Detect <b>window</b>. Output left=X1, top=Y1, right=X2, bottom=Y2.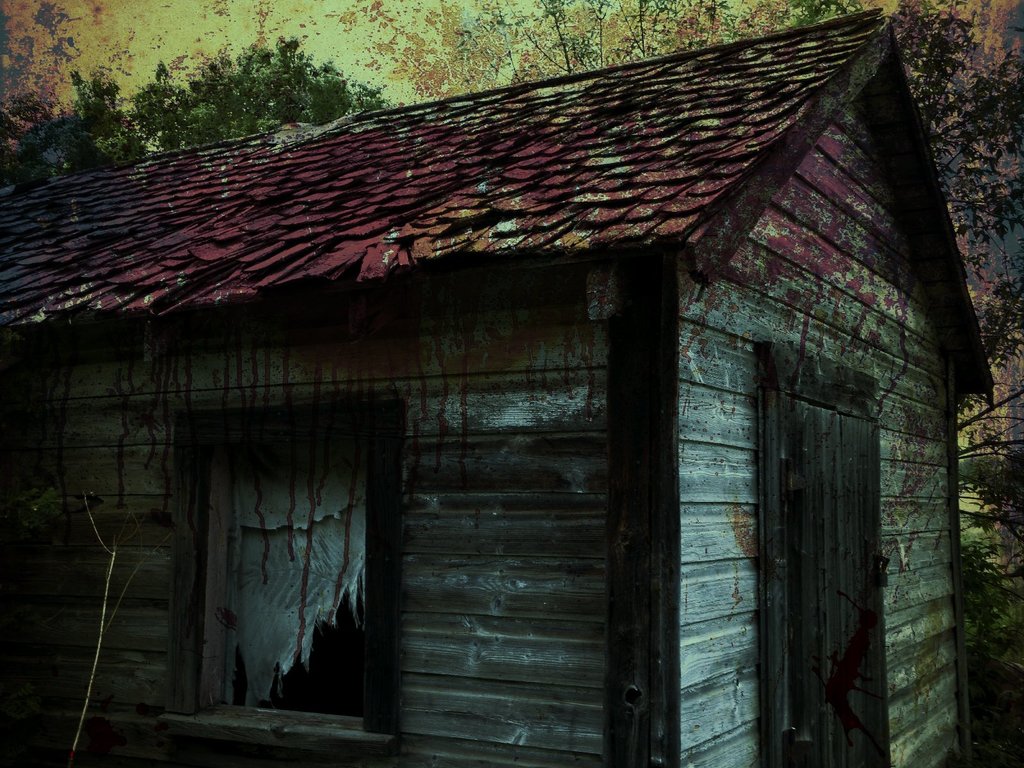
left=751, top=349, right=893, bottom=767.
